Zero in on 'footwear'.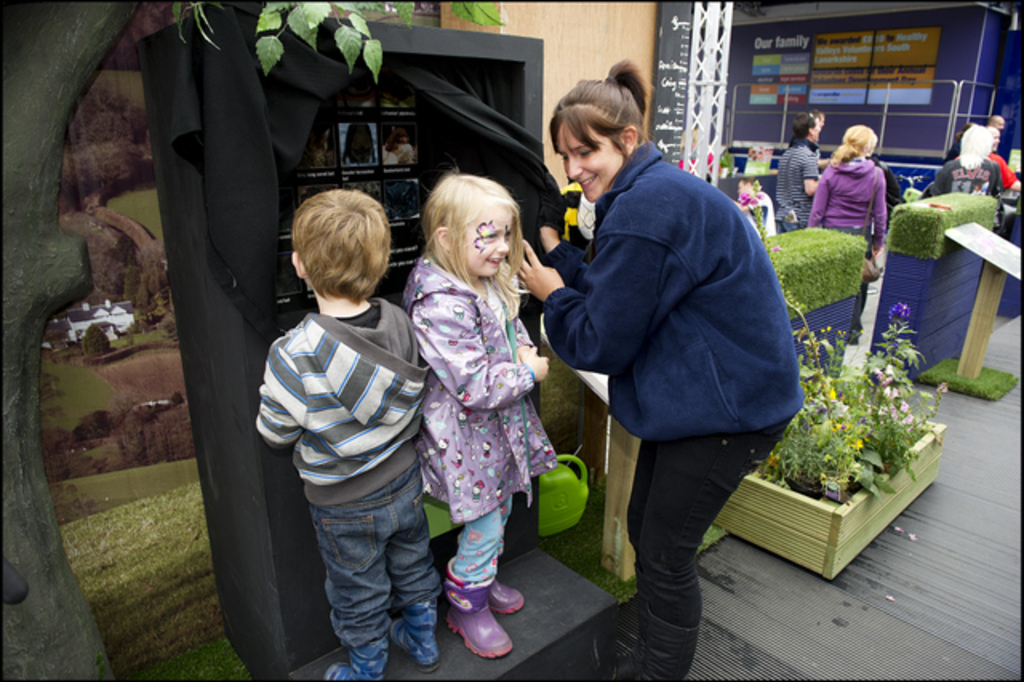
Zeroed in: crop(440, 564, 518, 664).
